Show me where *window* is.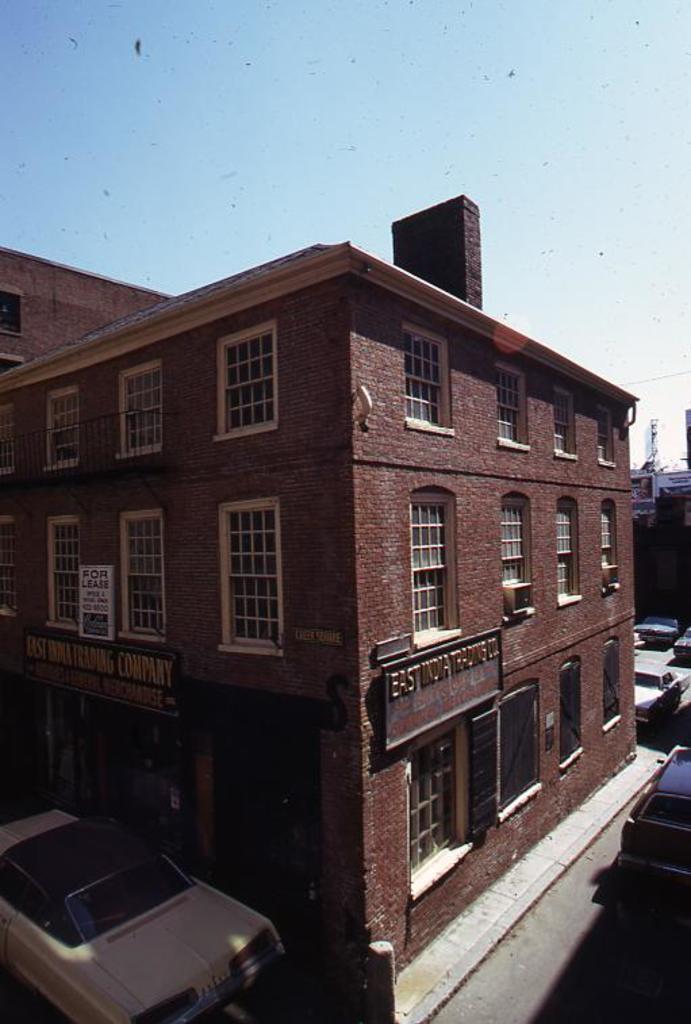
*window* is at (557, 657, 587, 770).
